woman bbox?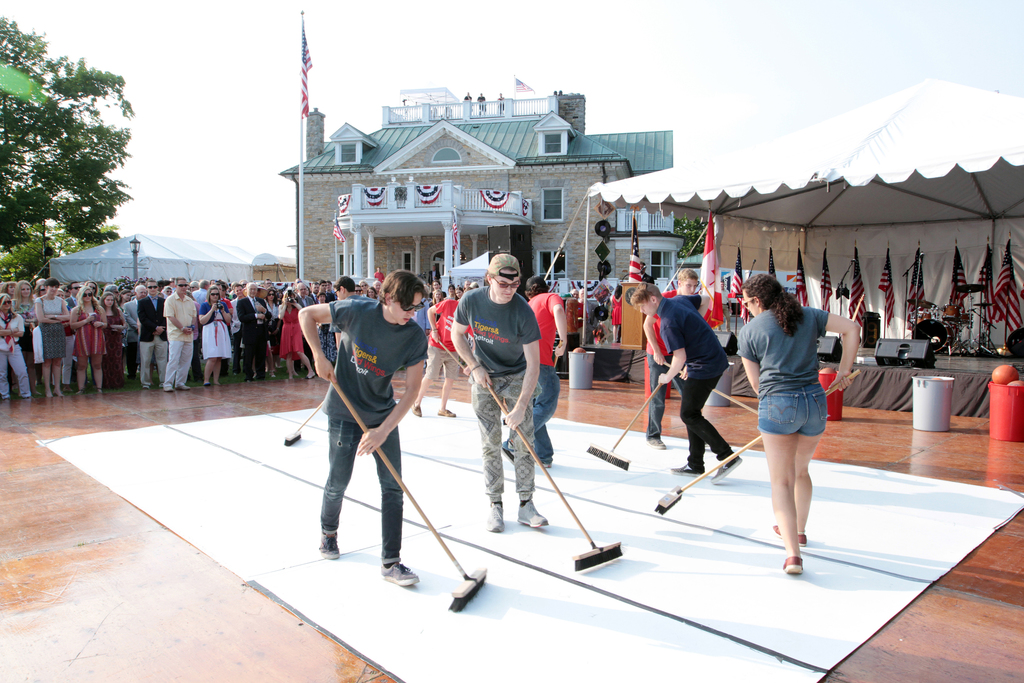
(360,279,366,295)
